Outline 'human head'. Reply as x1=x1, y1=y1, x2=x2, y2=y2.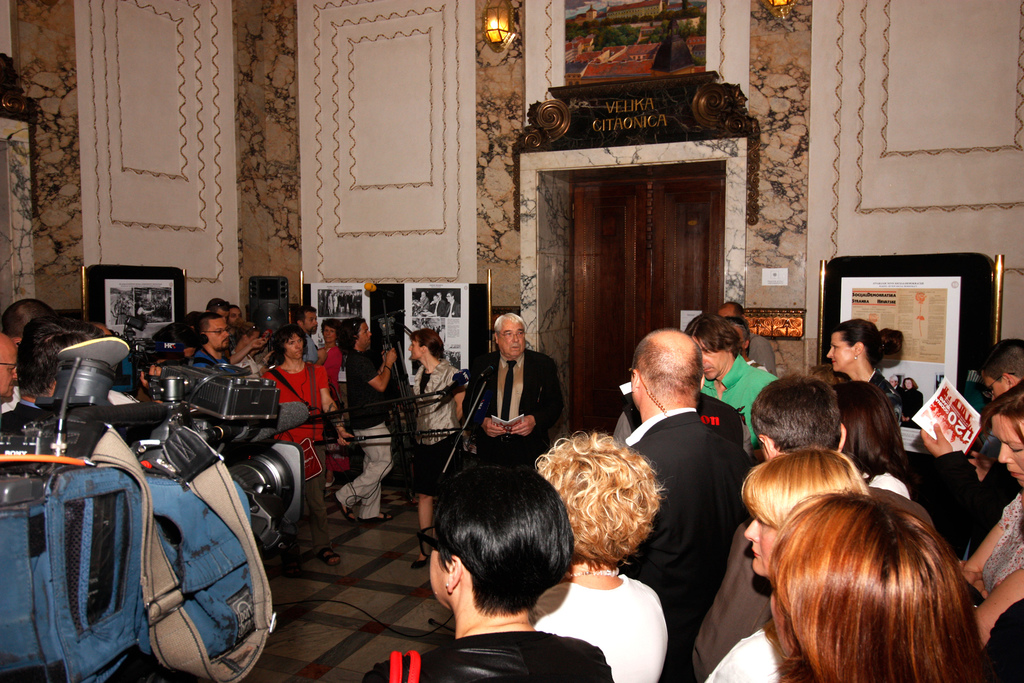
x1=816, y1=321, x2=905, y2=372.
